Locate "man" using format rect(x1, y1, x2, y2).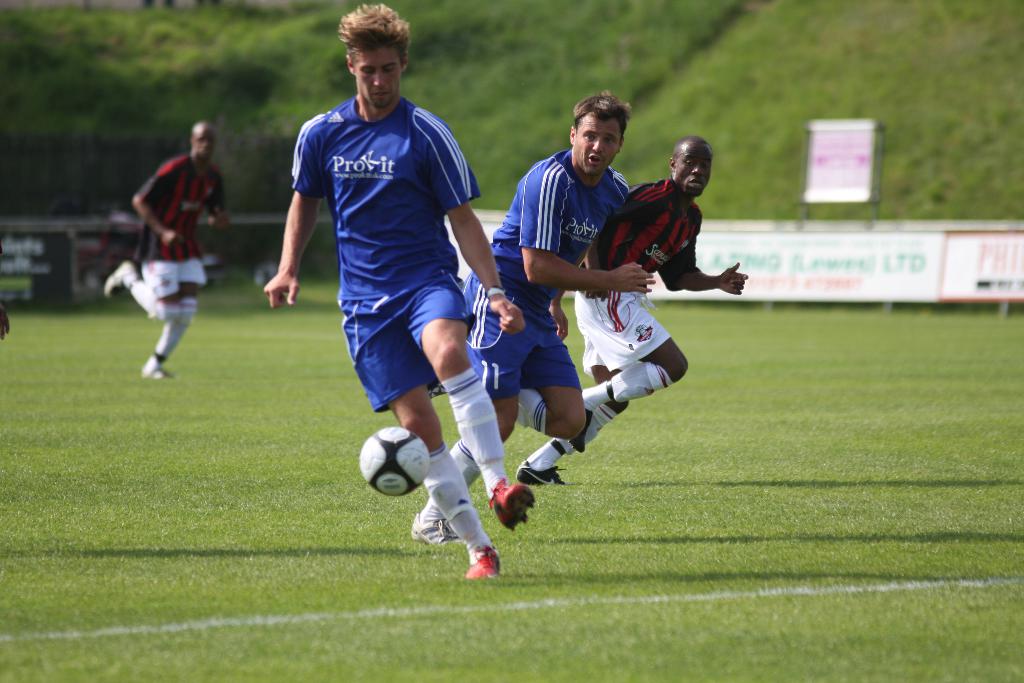
rect(514, 134, 746, 486).
